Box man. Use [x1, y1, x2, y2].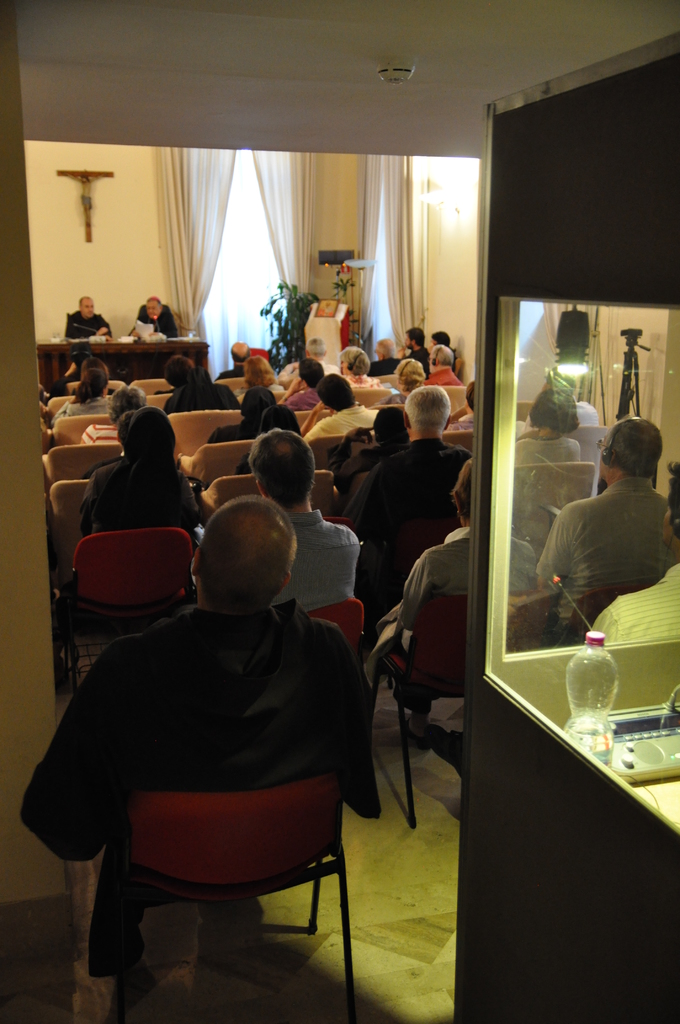
[76, 299, 107, 350].
